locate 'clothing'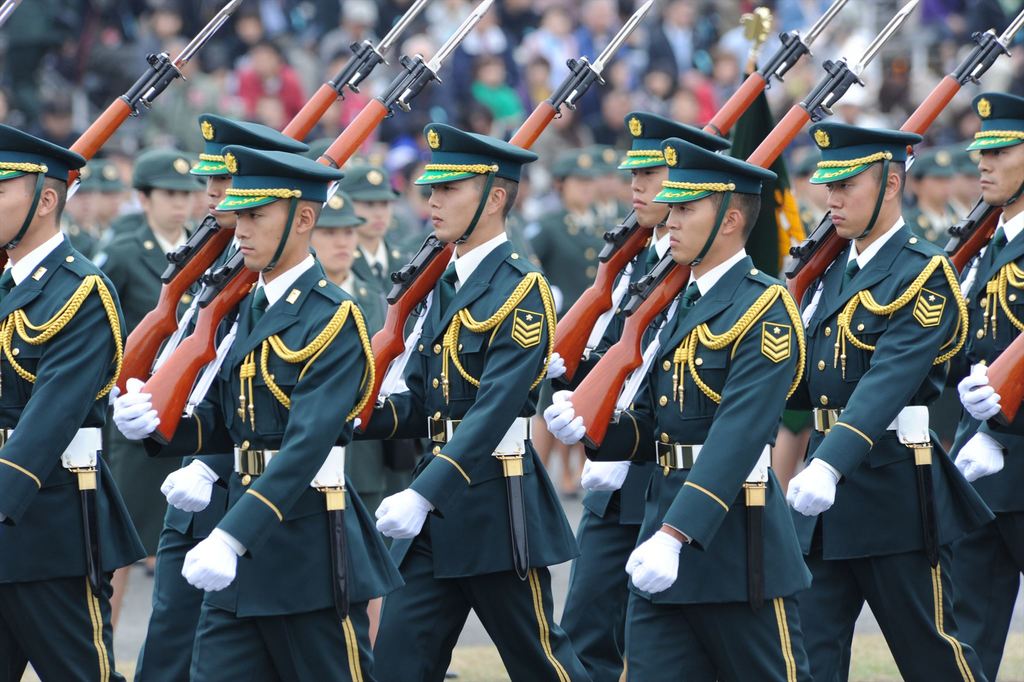
region(0, 232, 132, 681)
